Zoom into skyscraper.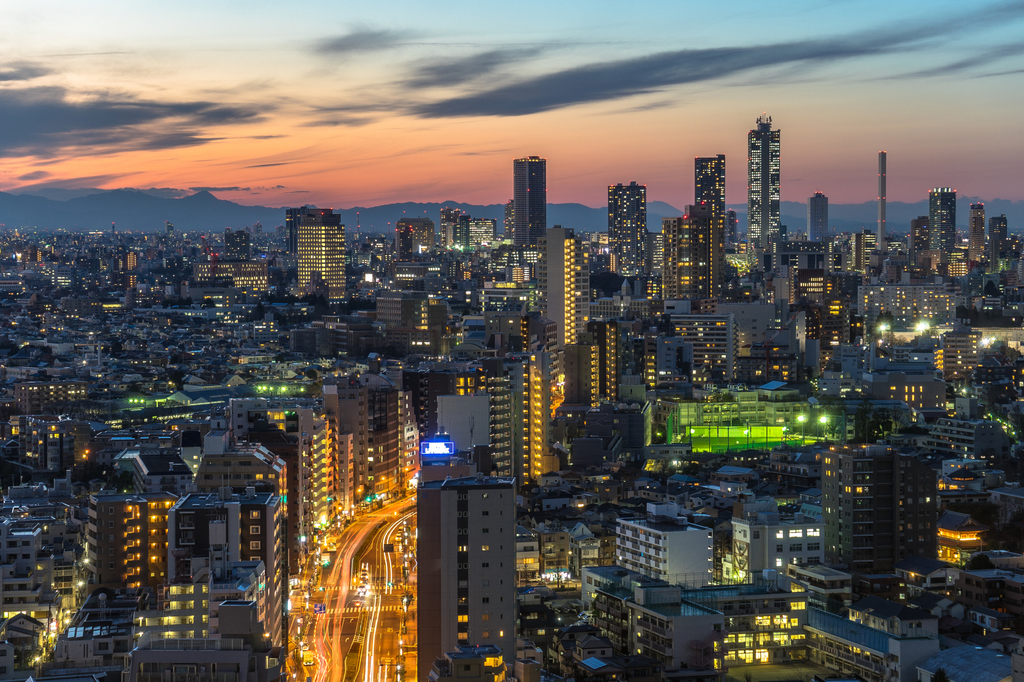
Zoom target: <region>878, 151, 898, 267</region>.
